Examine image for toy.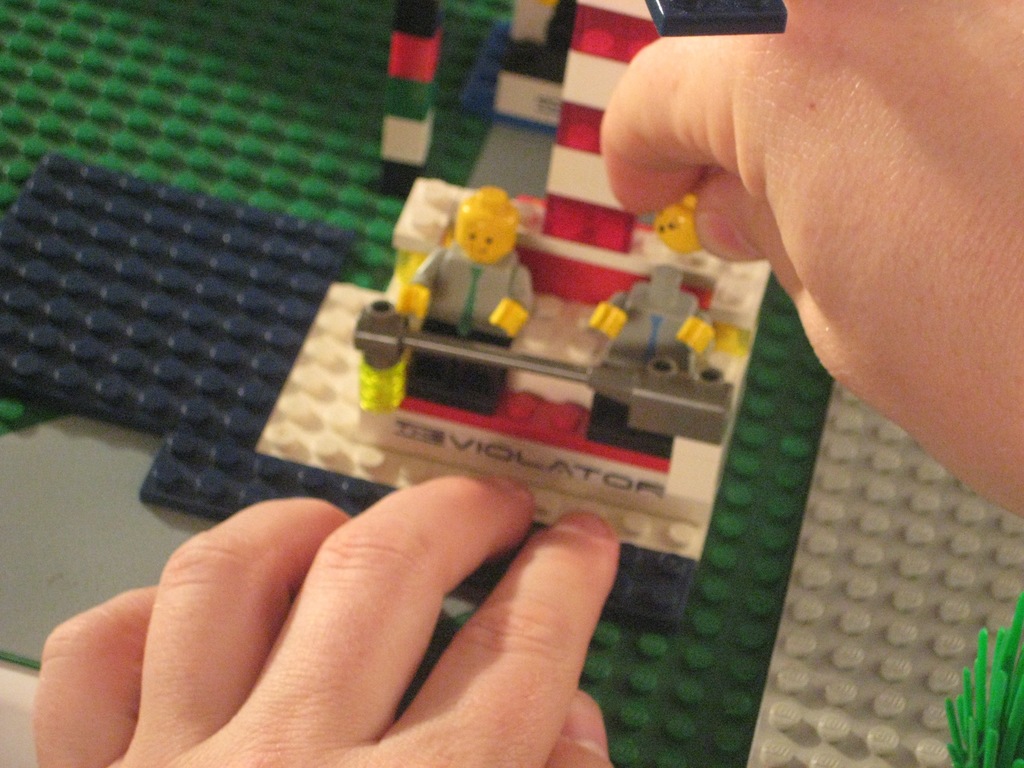
Examination result: (left=0, top=0, right=1023, bottom=760).
